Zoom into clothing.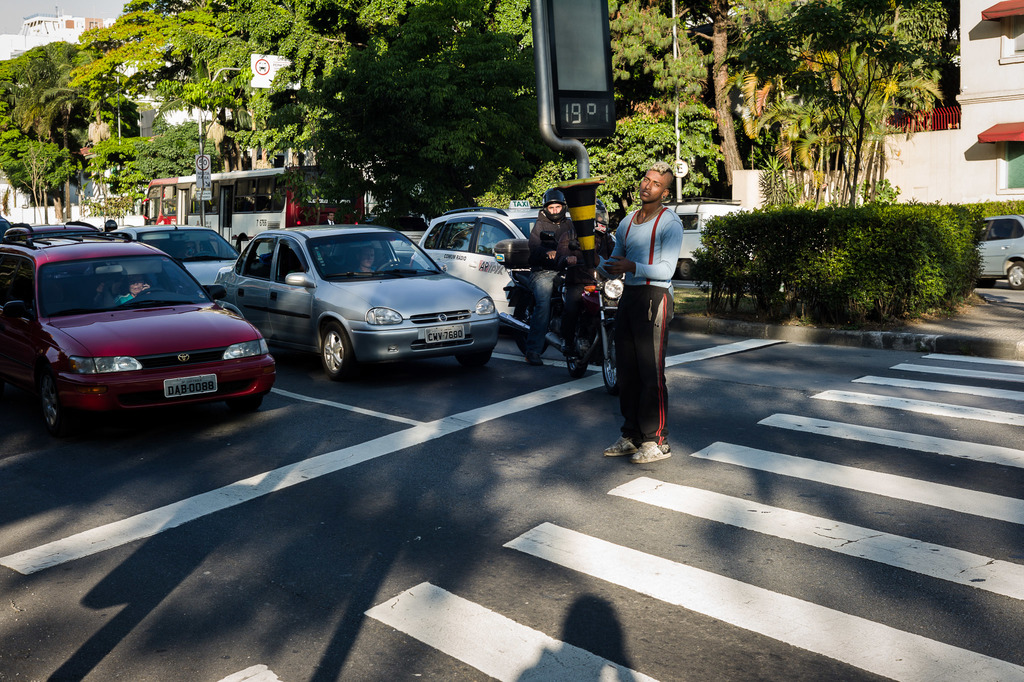
Zoom target: [607, 167, 693, 429].
